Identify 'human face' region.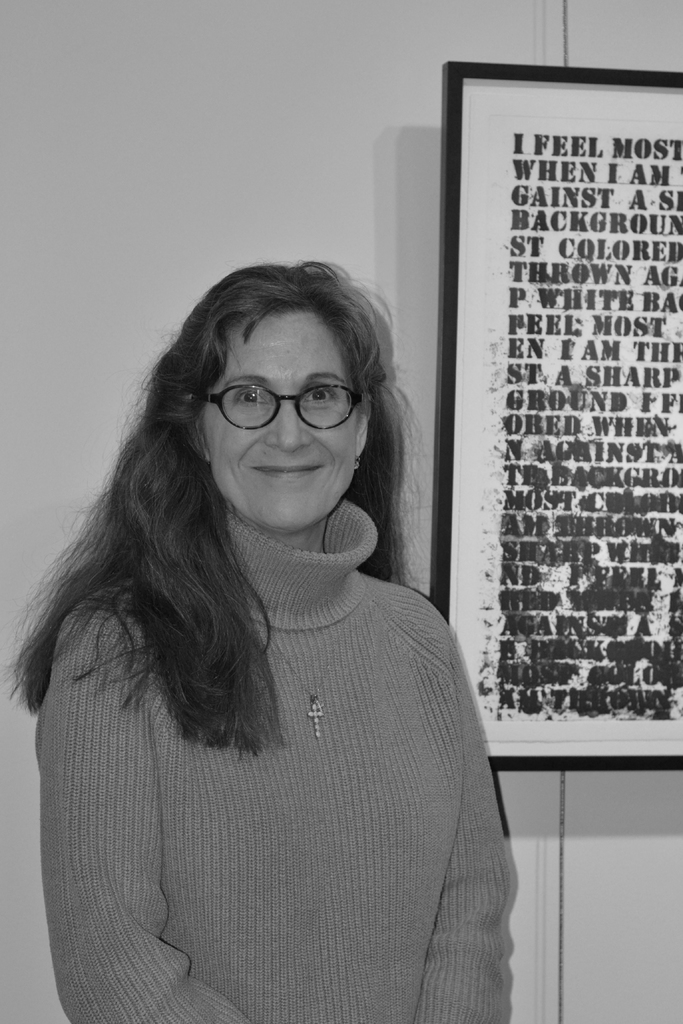
Region: select_region(211, 308, 353, 531).
